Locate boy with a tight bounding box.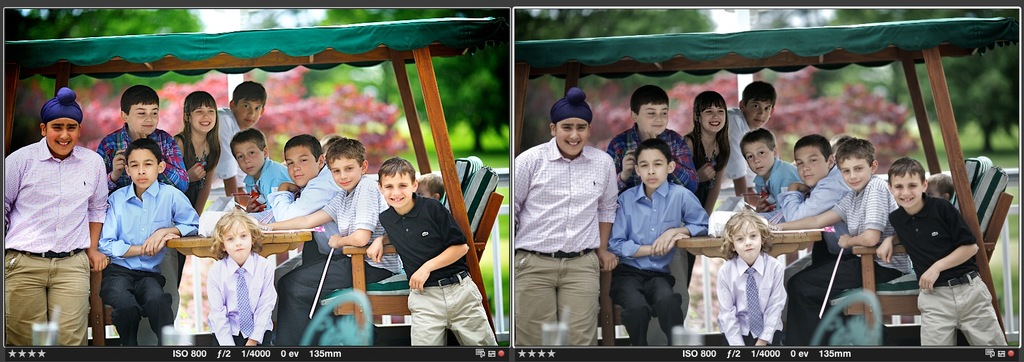
5 91 98 348.
